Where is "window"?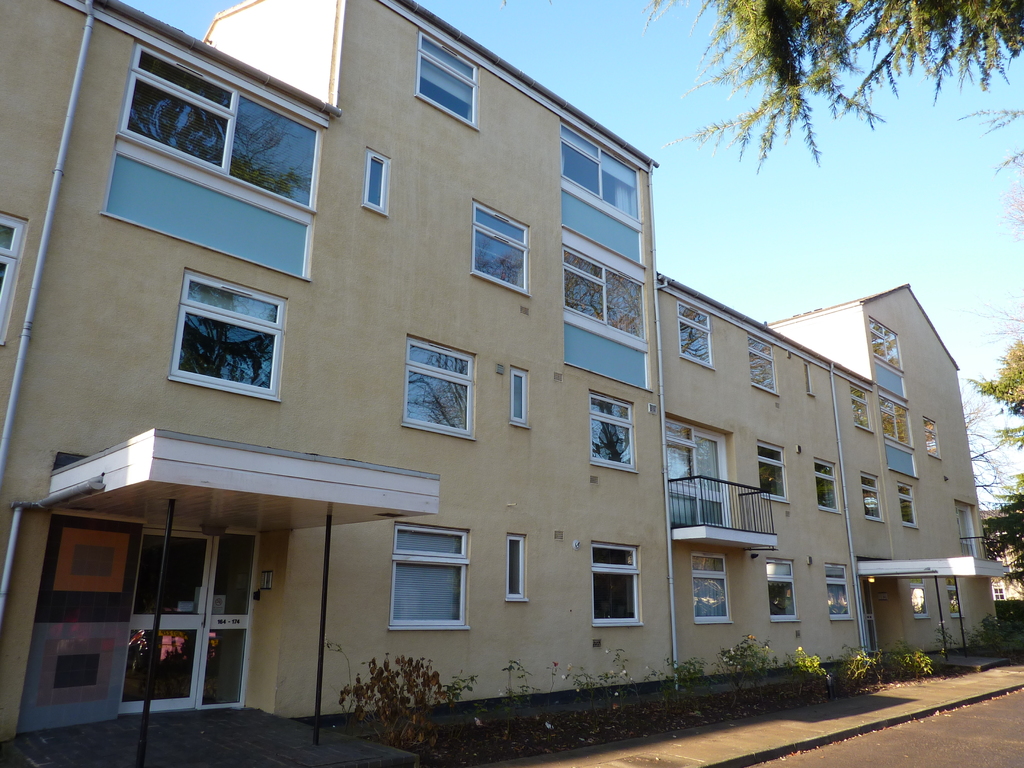
862/468/883/522.
